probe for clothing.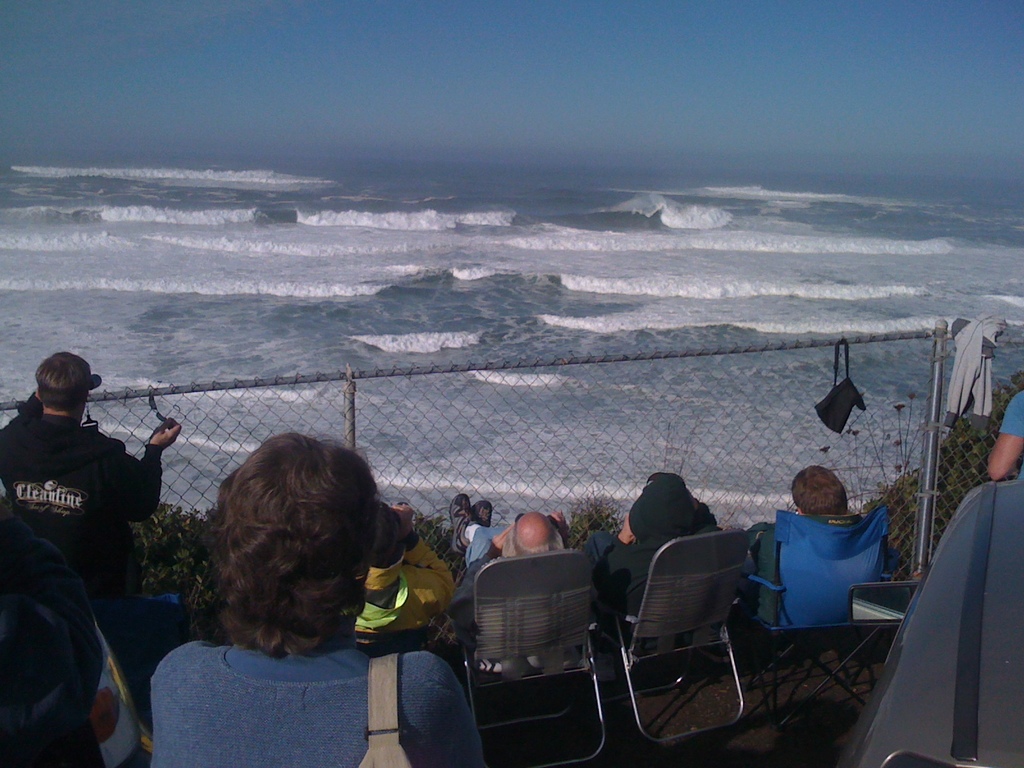
Probe result: bbox=(0, 502, 151, 767).
